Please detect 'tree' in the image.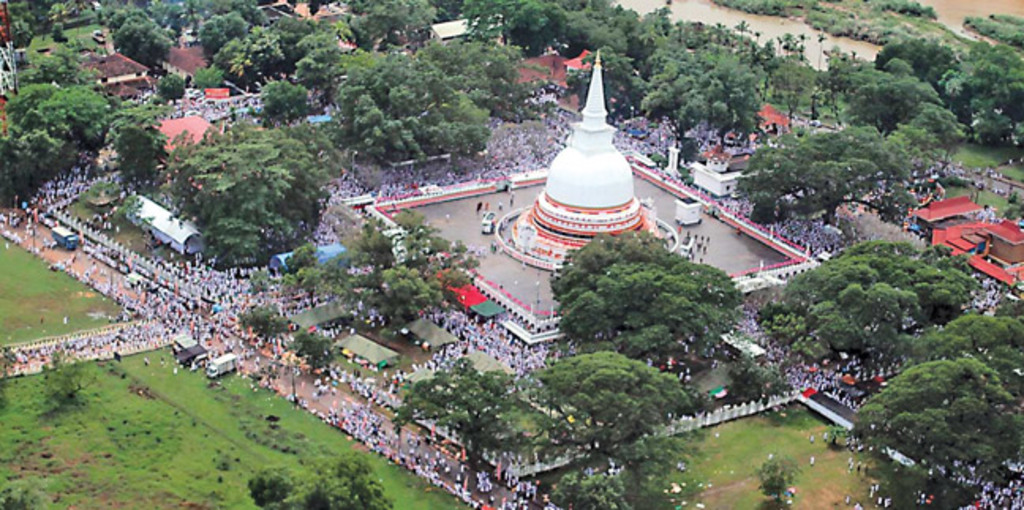
792 28 804 68.
